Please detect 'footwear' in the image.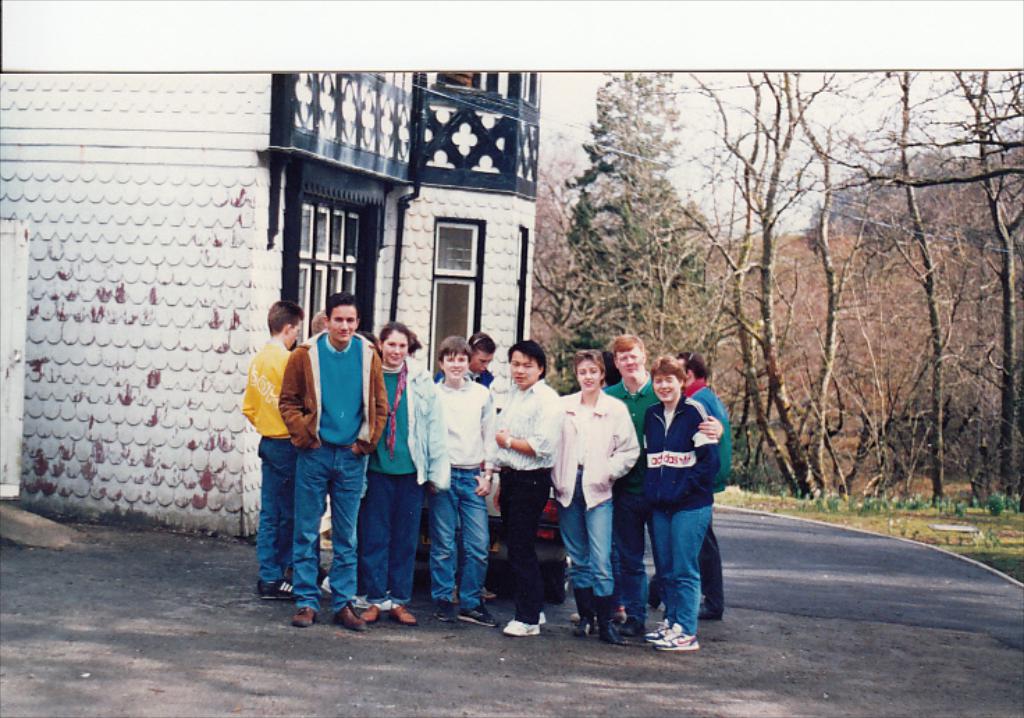
(left=483, top=587, right=495, bottom=598).
